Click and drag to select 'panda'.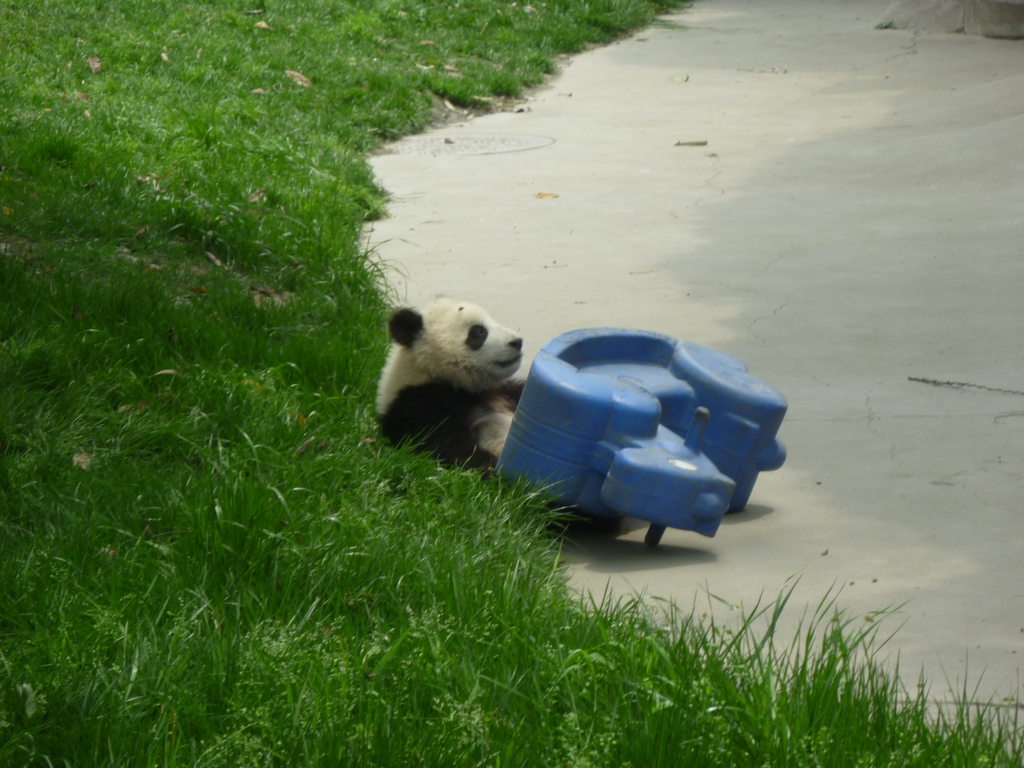
Selection: {"x1": 362, "y1": 284, "x2": 528, "y2": 484}.
